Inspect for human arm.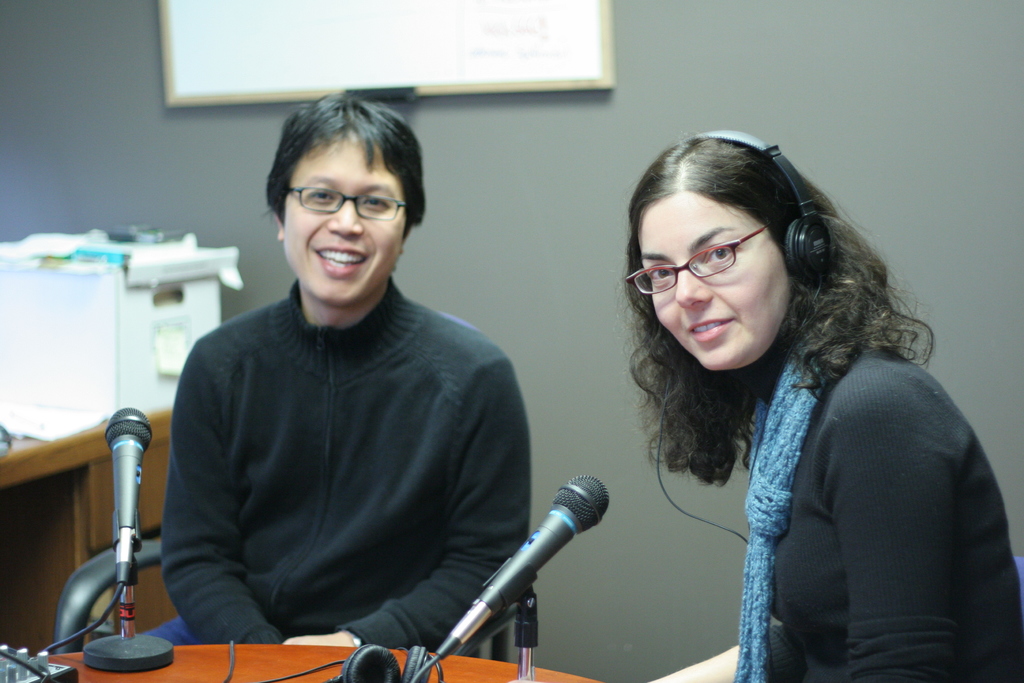
Inspection: <region>280, 352, 533, 650</region>.
